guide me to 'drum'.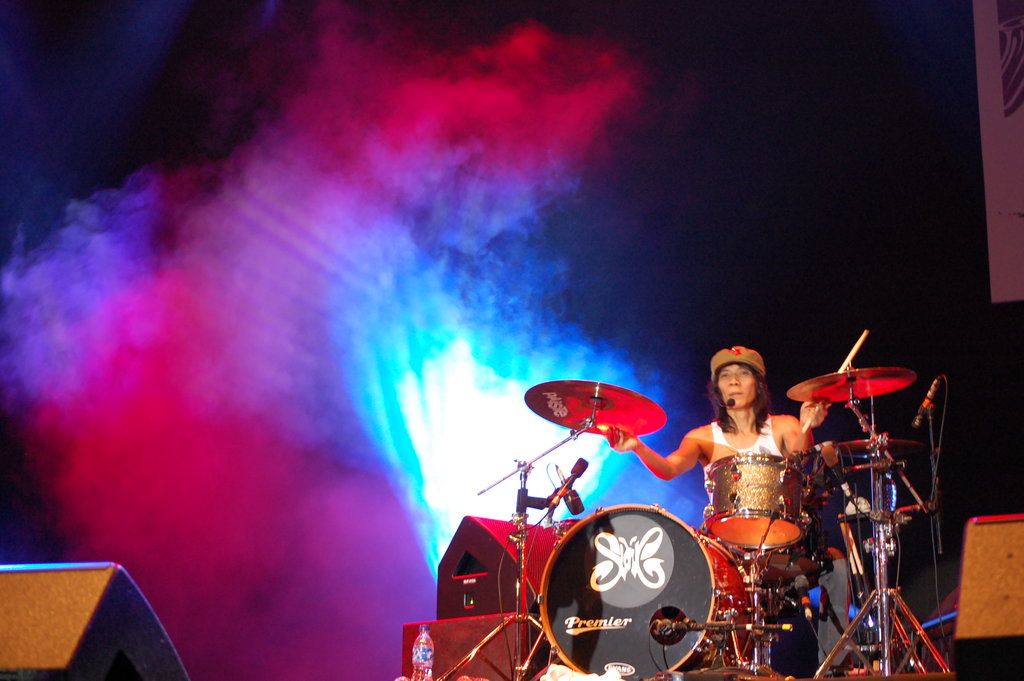
Guidance: x1=706 y1=453 x2=810 y2=549.
